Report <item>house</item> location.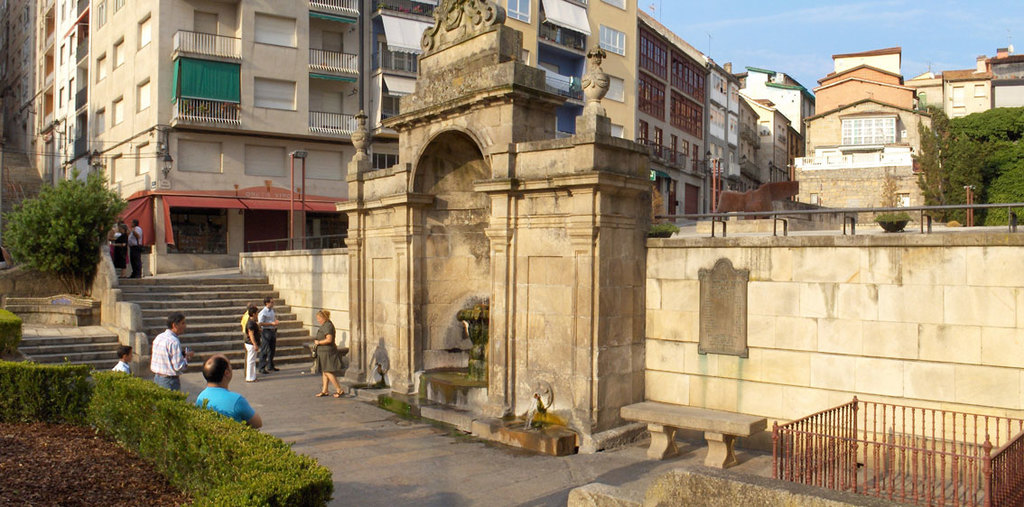
Report: [x1=584, y1=0, x2=638, y2=143].
